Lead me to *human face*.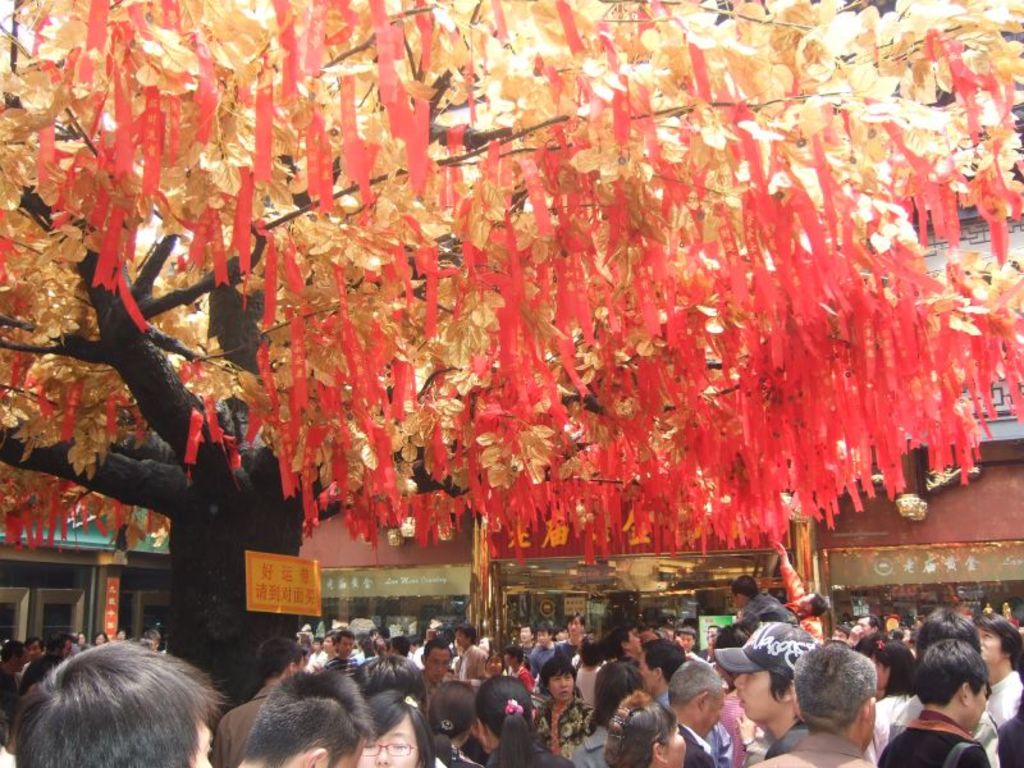
Lead to [left=340, top=634, right=352, bottom=653].
